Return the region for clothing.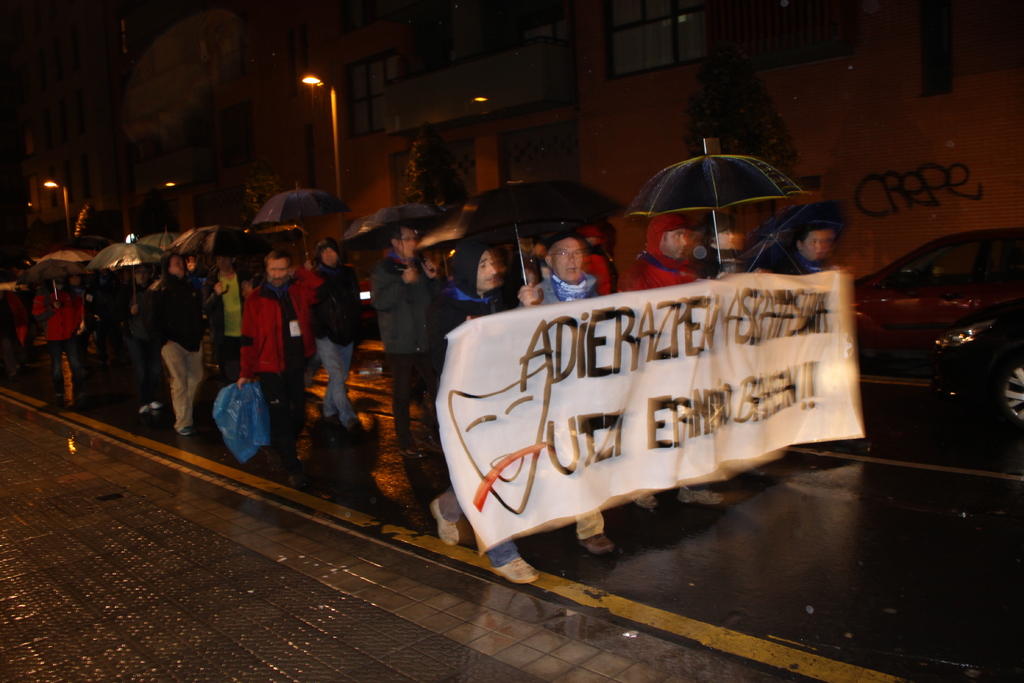
[150,277,220,440].
